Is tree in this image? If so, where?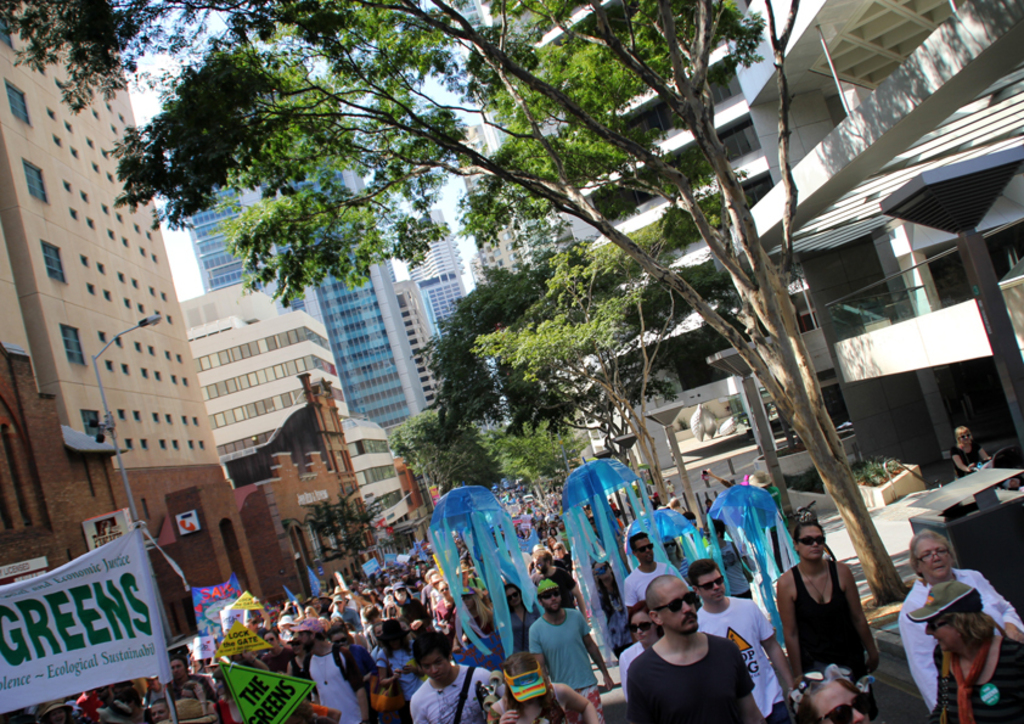
Yes, at <bbox>465, 230, 688, 509</bbox>.
